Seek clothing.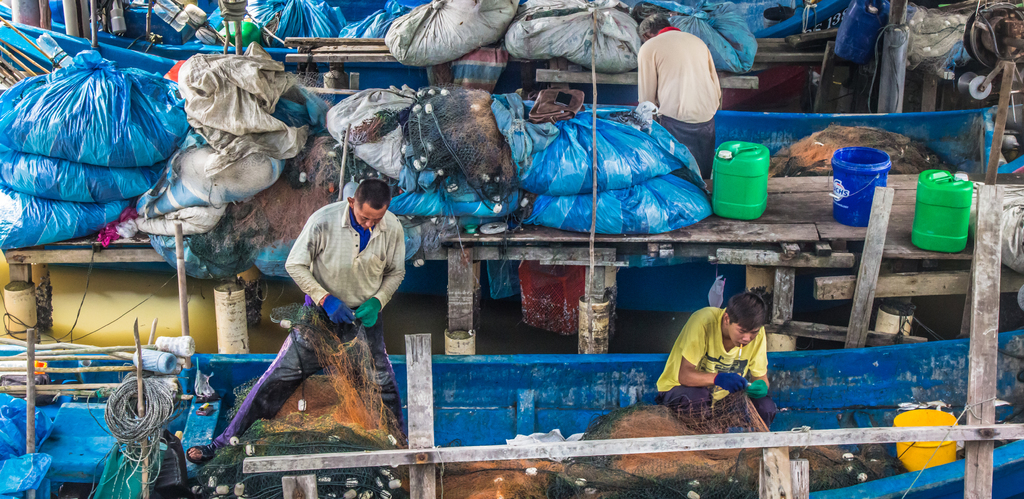
box=[647, 310, 768, 411].
